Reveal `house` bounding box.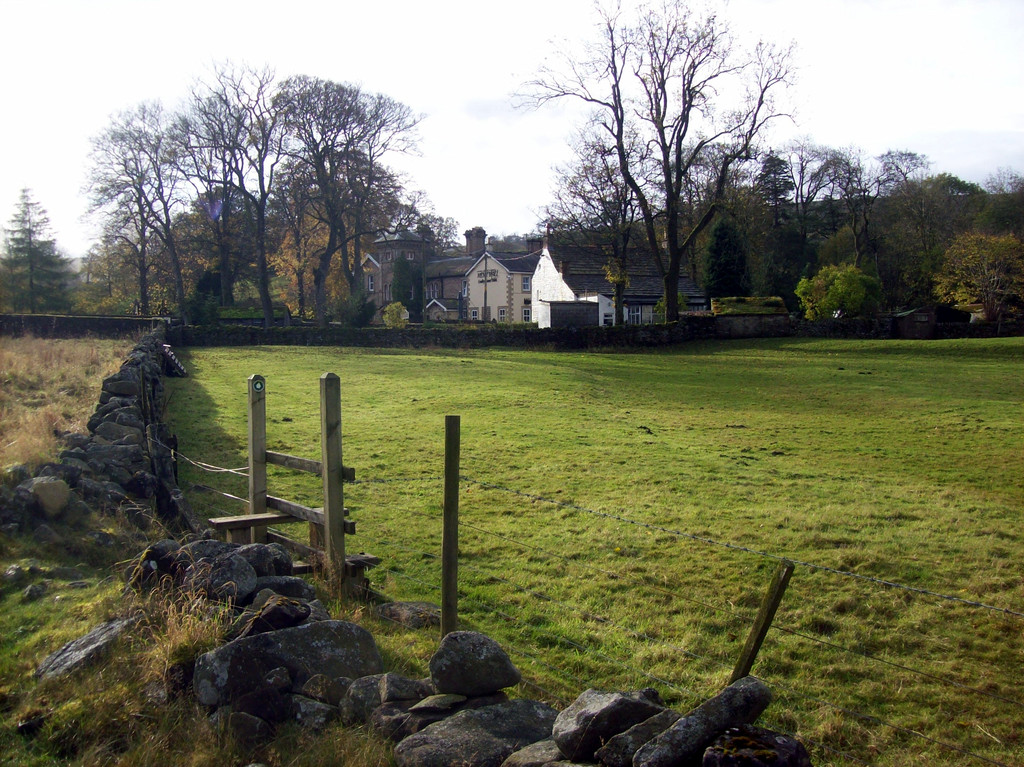
Revealed: box=[676, 199, 869, 319].
